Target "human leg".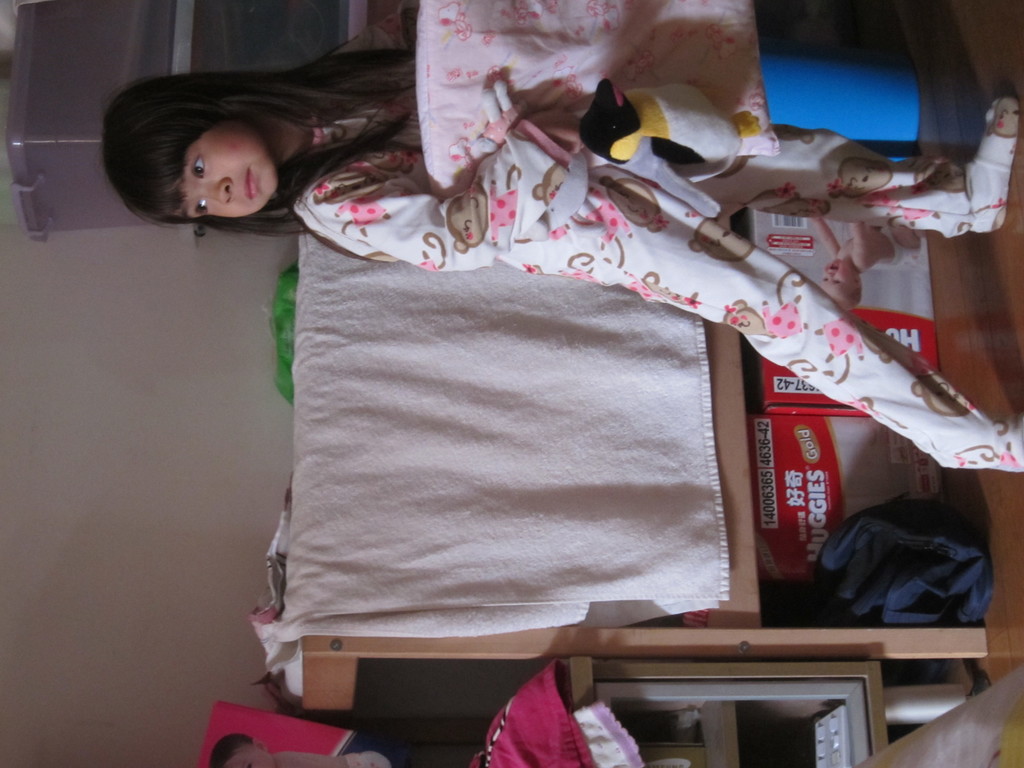
Target region: box(694, 100, 1017, 241).
